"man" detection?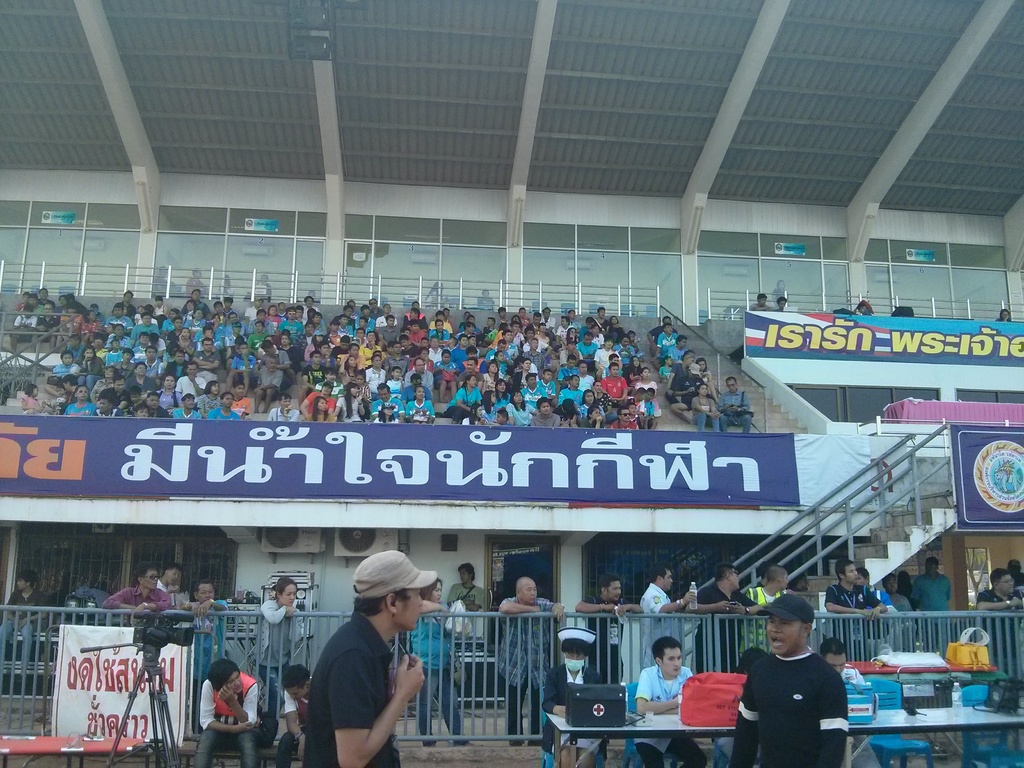
x1=594 y1=336 x2=623 y2=378
